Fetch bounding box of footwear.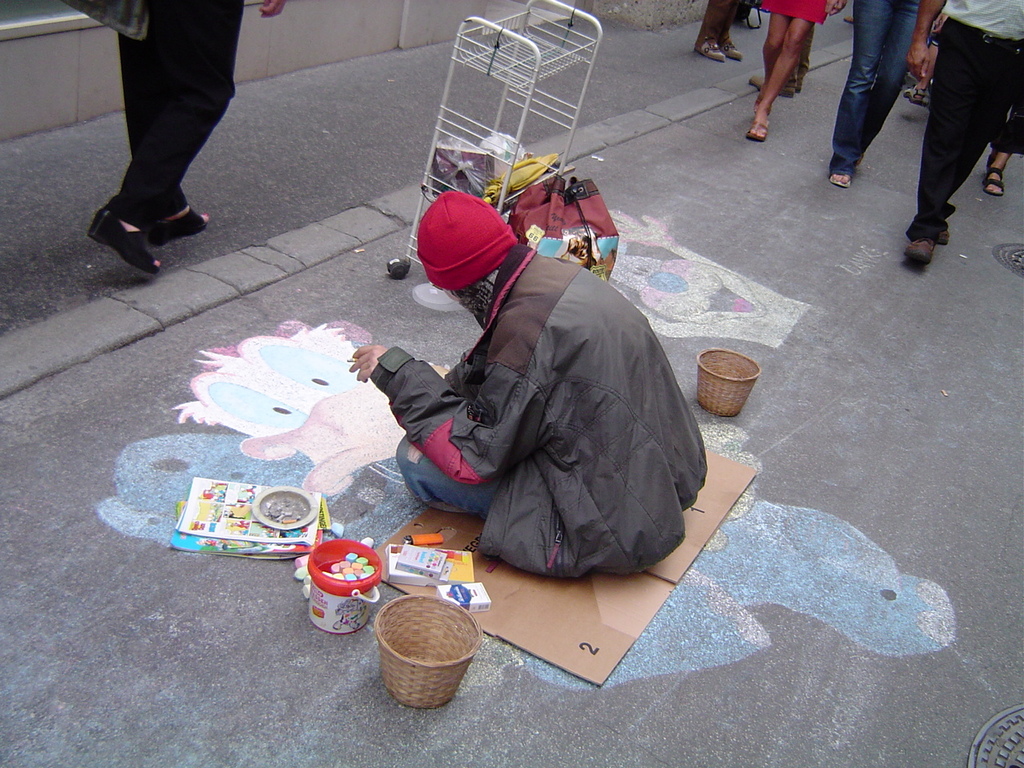
Bbox: l=698, t=38, r=720, b=63.
